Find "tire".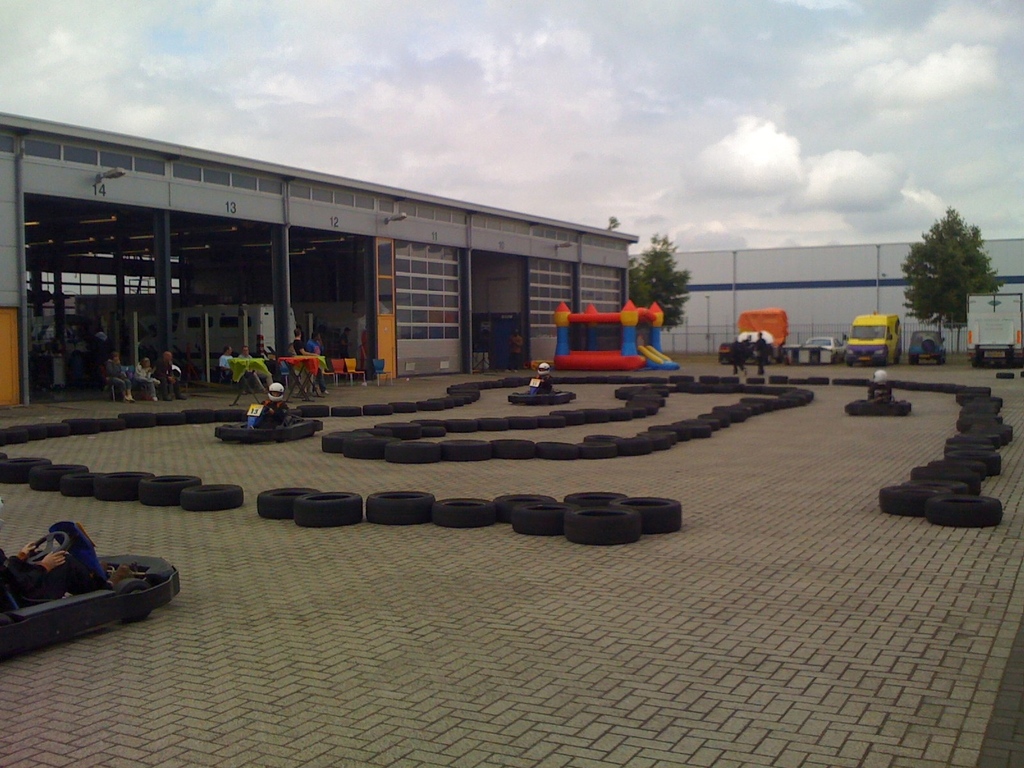
bbox=(936, 351, 949, 367).
